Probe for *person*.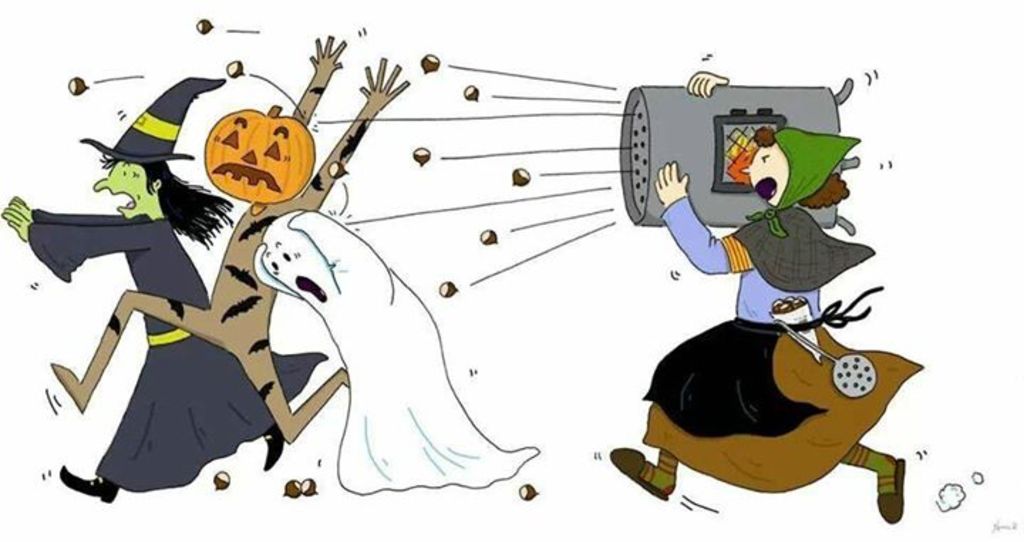
Probe result: 0, 75, 329, 504.
